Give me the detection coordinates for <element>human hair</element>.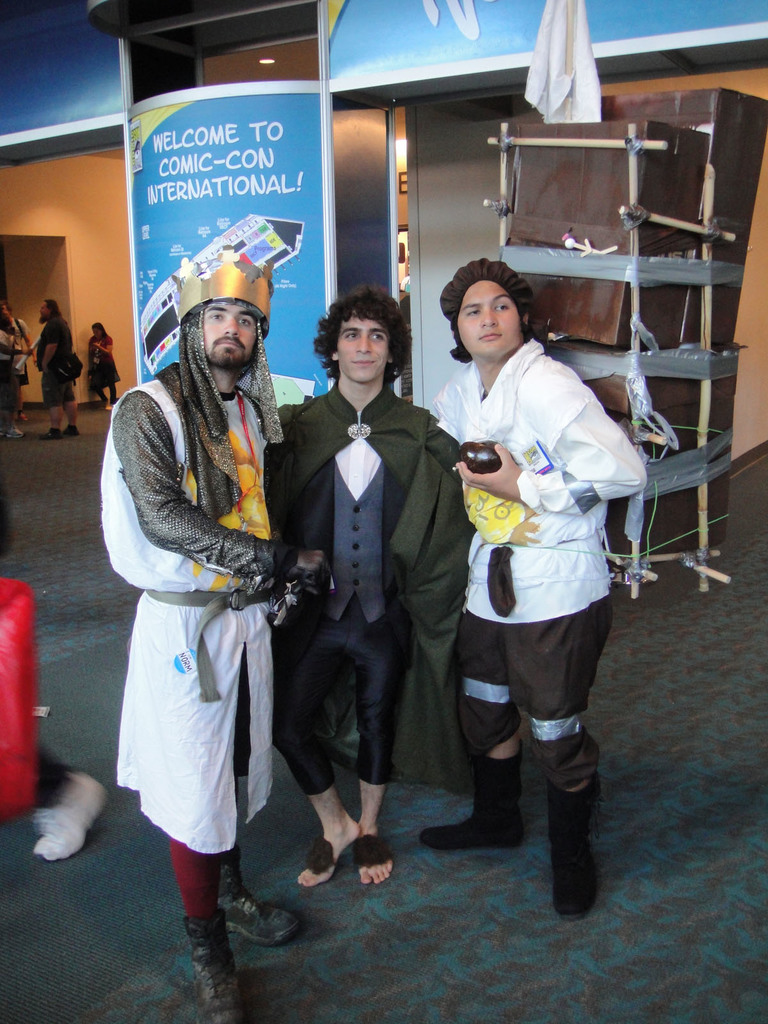
43/298/62/319.
